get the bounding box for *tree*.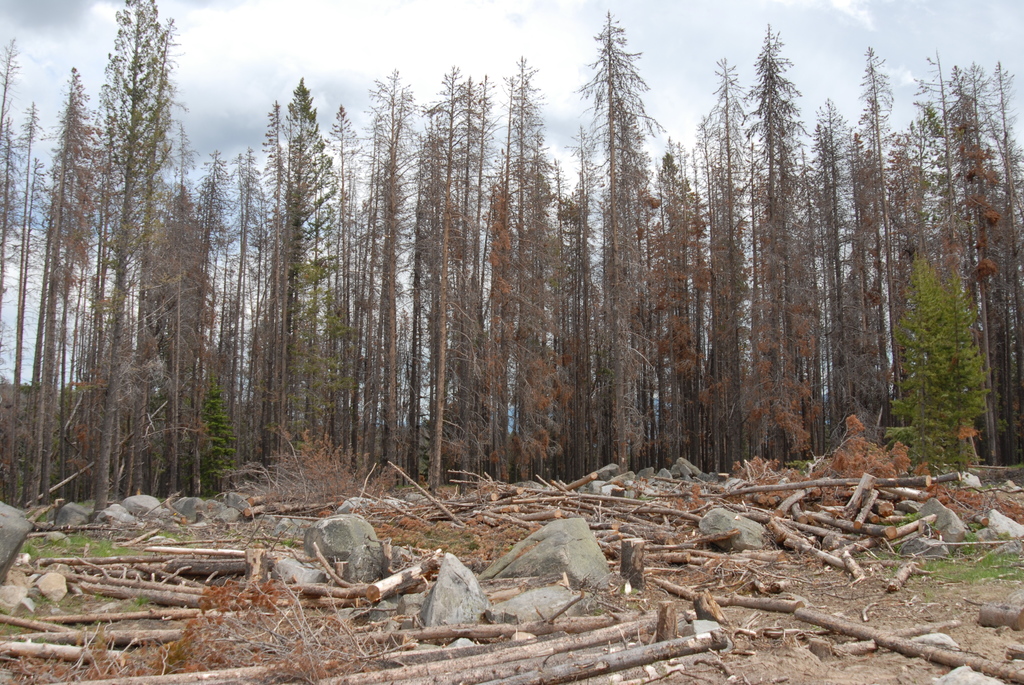
bbox=(652, 138, 682, 458).
